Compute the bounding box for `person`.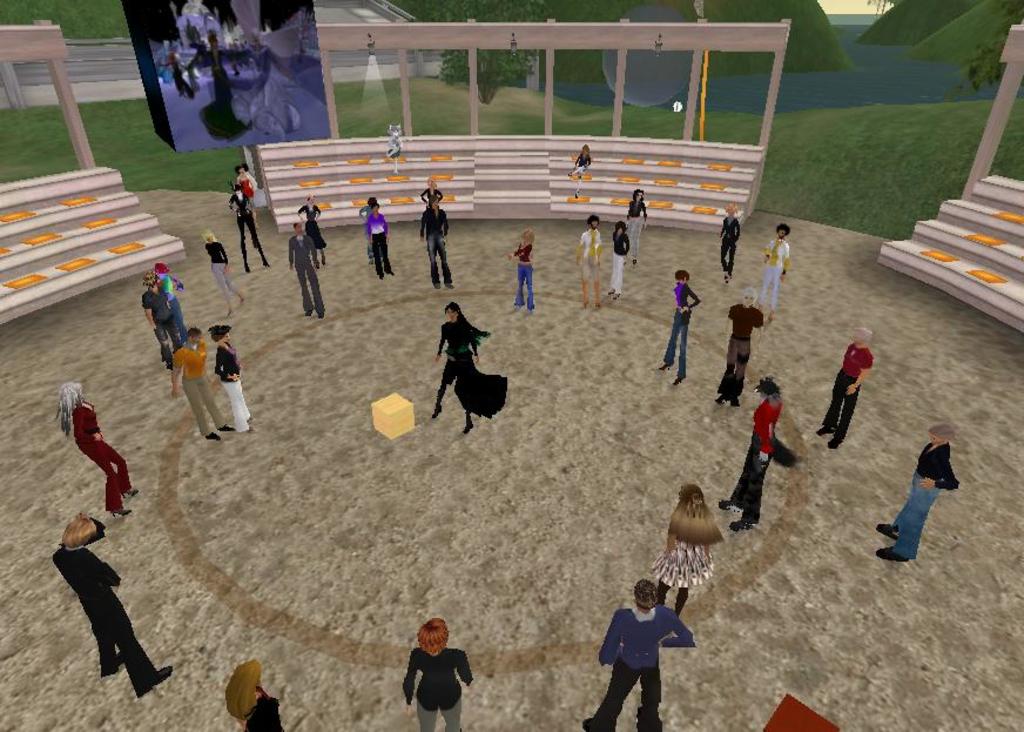
x1=207, y1=322, x2=255, y2=430.
